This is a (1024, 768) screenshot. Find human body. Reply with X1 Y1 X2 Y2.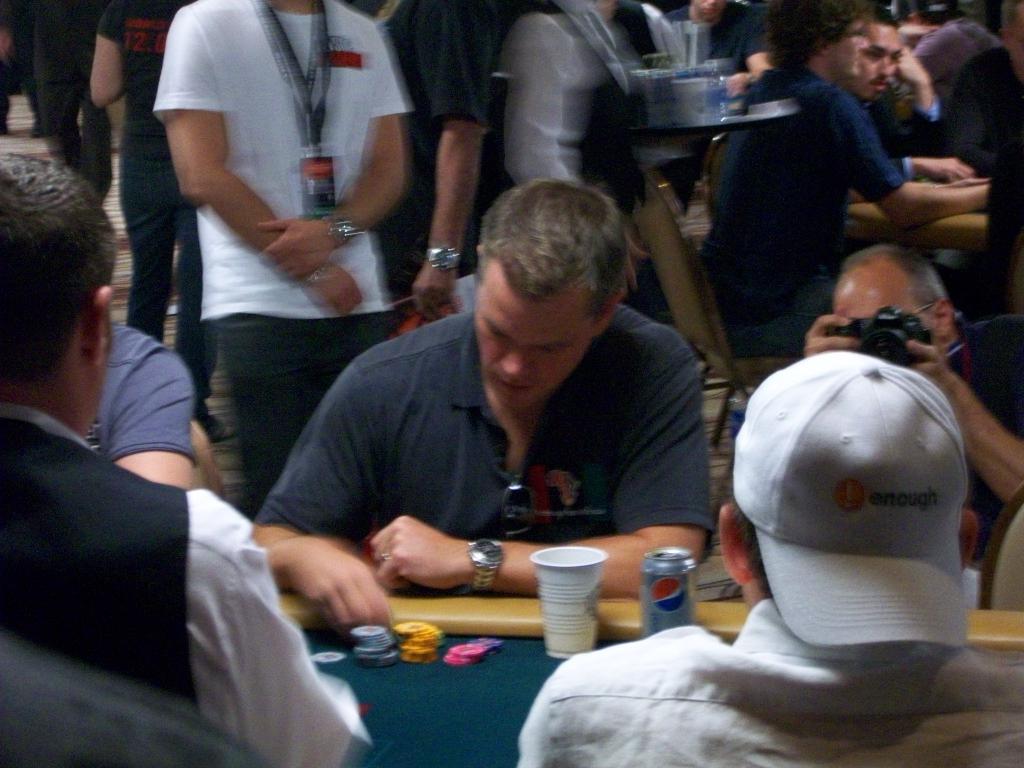
521 343 1023 767.
